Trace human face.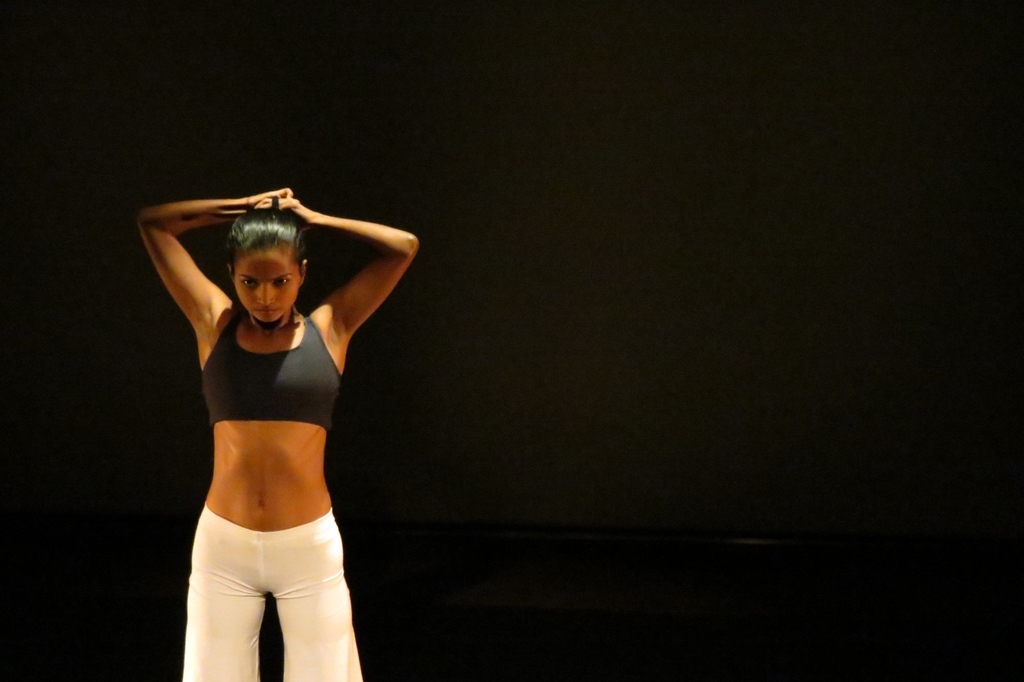
Traced to [x1=234, y1=252, x2=301, y2=324].
